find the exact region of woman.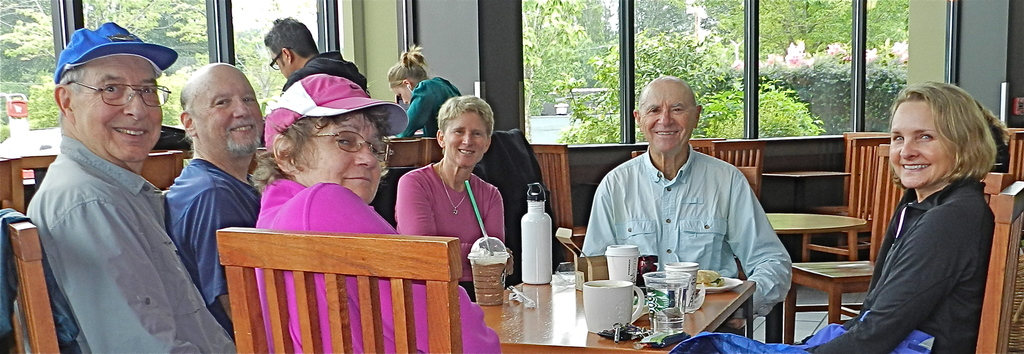
Exact region: x1=245 y1=74 x2=505 y2=353.
